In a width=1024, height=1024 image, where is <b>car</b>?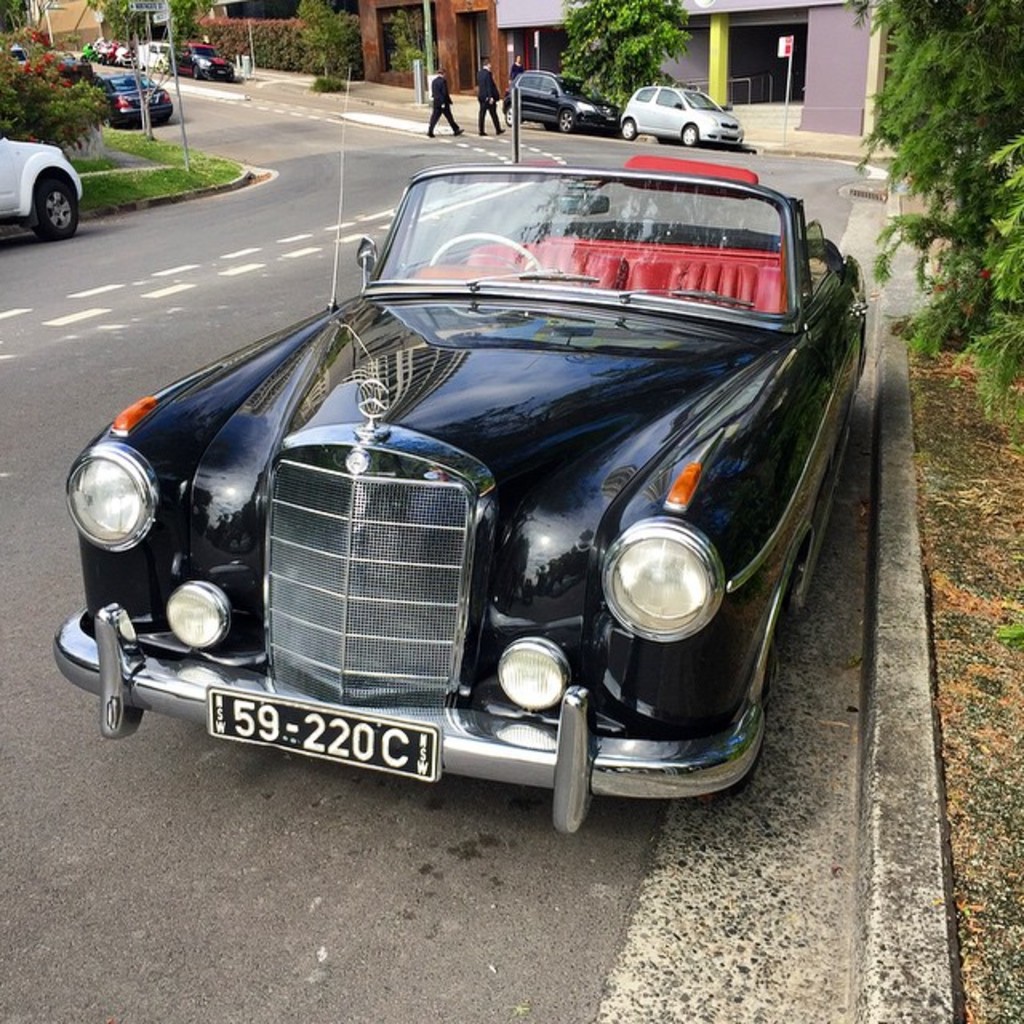
(left=504, top=69, right=621, bottom=126).
